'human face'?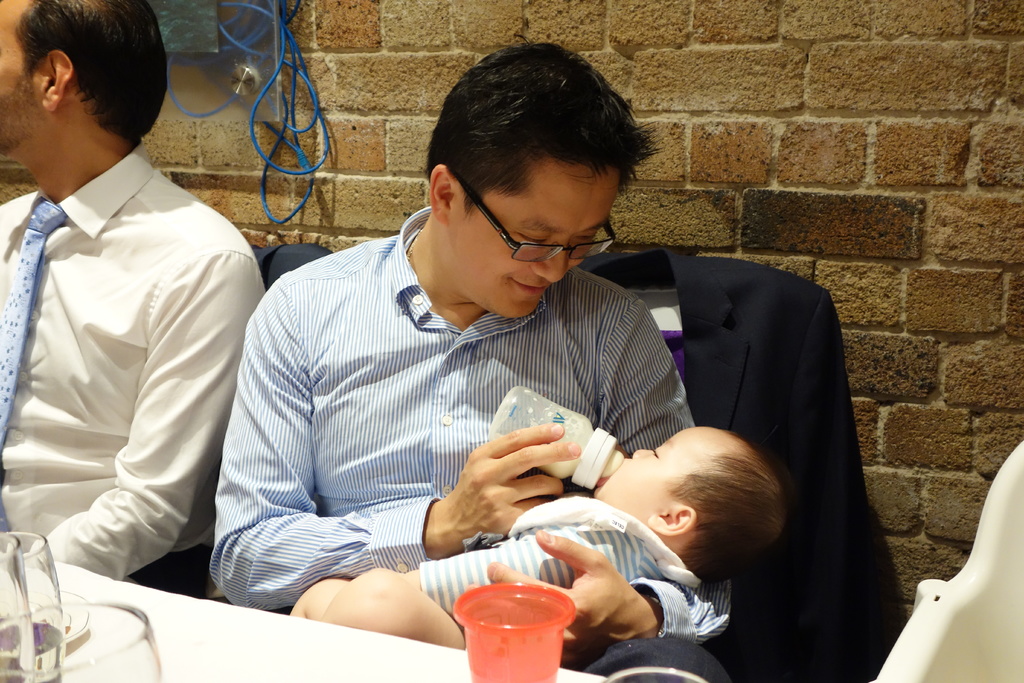
locate(591, 448, 701, 523)
